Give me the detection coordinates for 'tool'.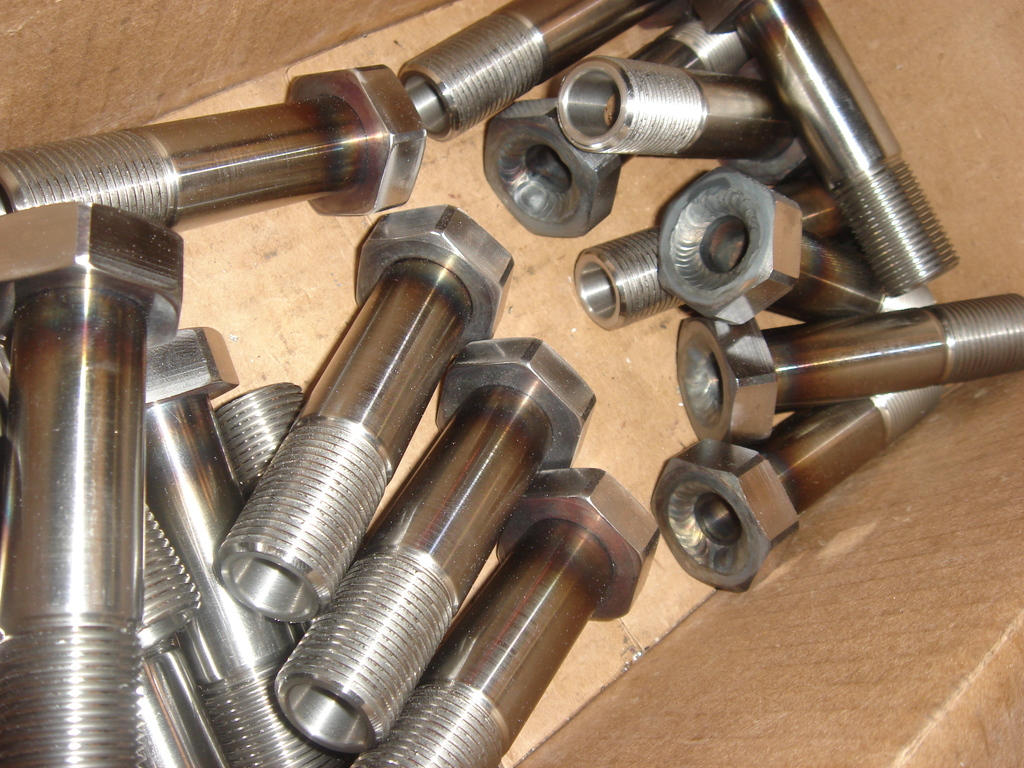
x1=220 y1=207 x2=513 y2=627.
